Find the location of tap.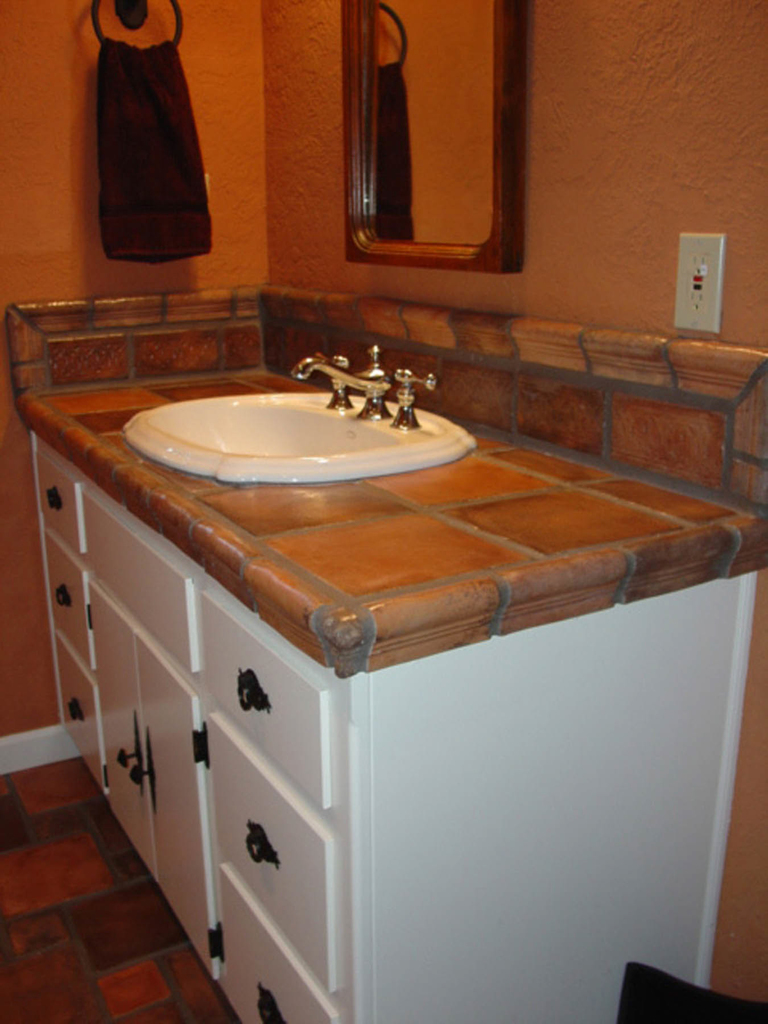
Location: pyautogui.locateOnScreen(390, 364, 432, 430).
